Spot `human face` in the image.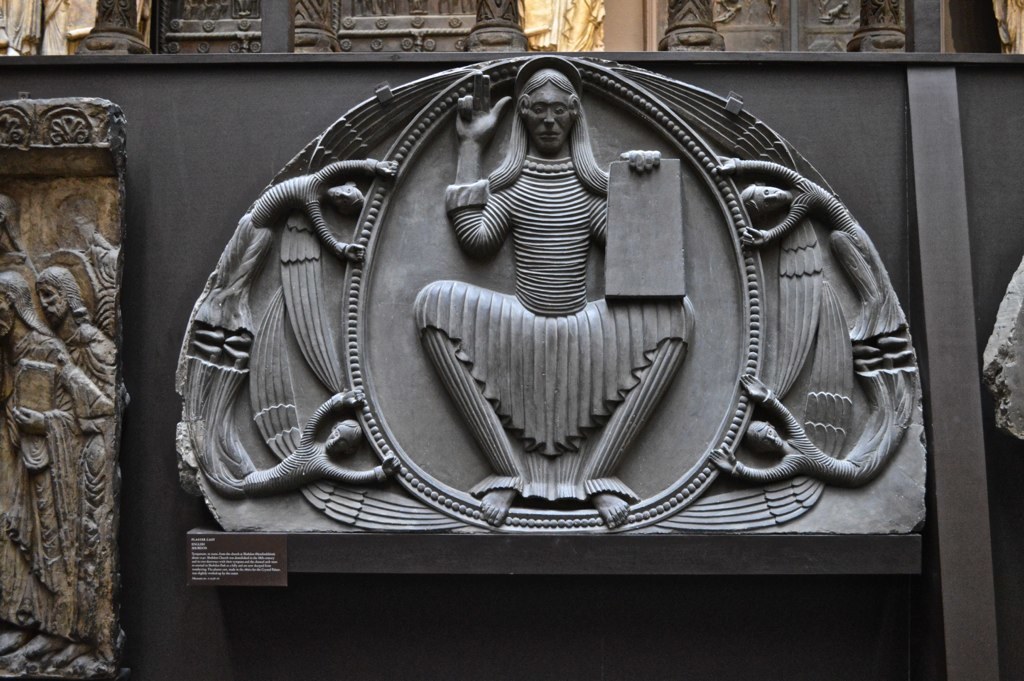
`human face` found at (324,424,355,454).
